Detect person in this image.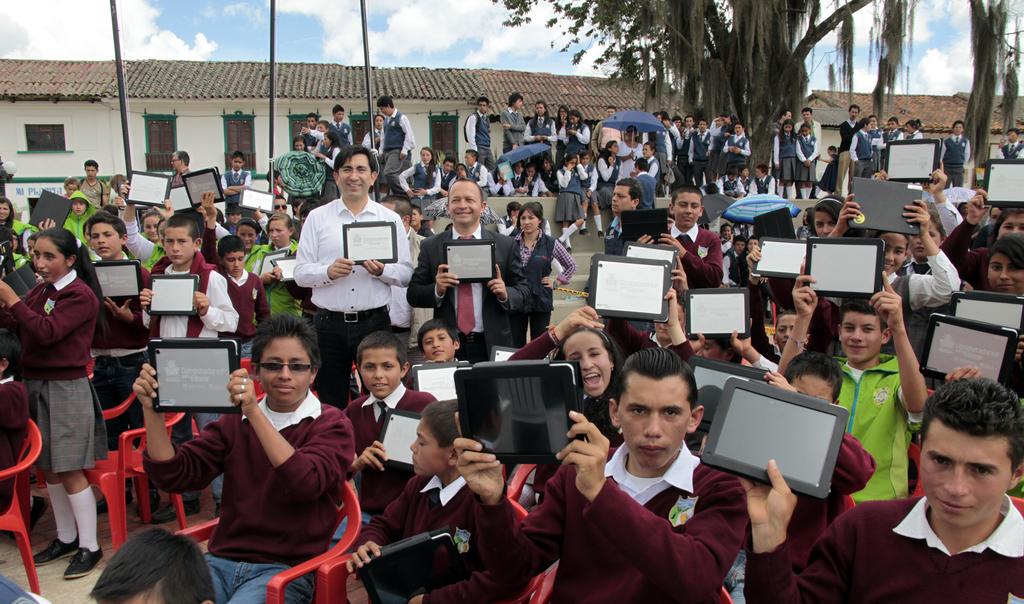
Detection: rect(59, 192, 94, 250).
